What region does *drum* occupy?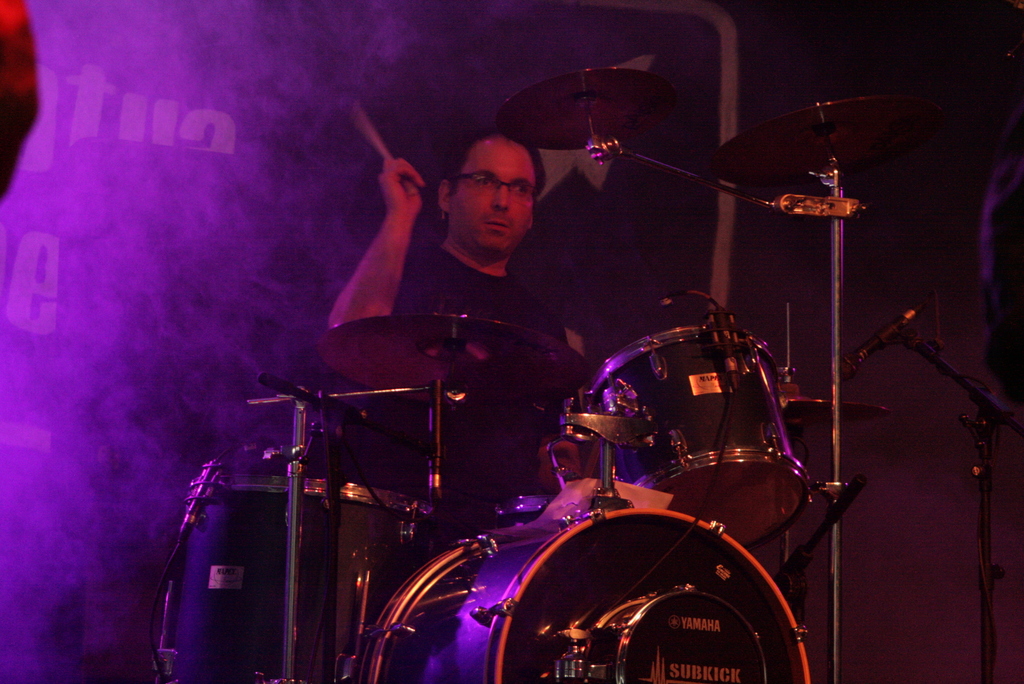
pyautogui.locateOnScreen(593, 321, 811, 547).
